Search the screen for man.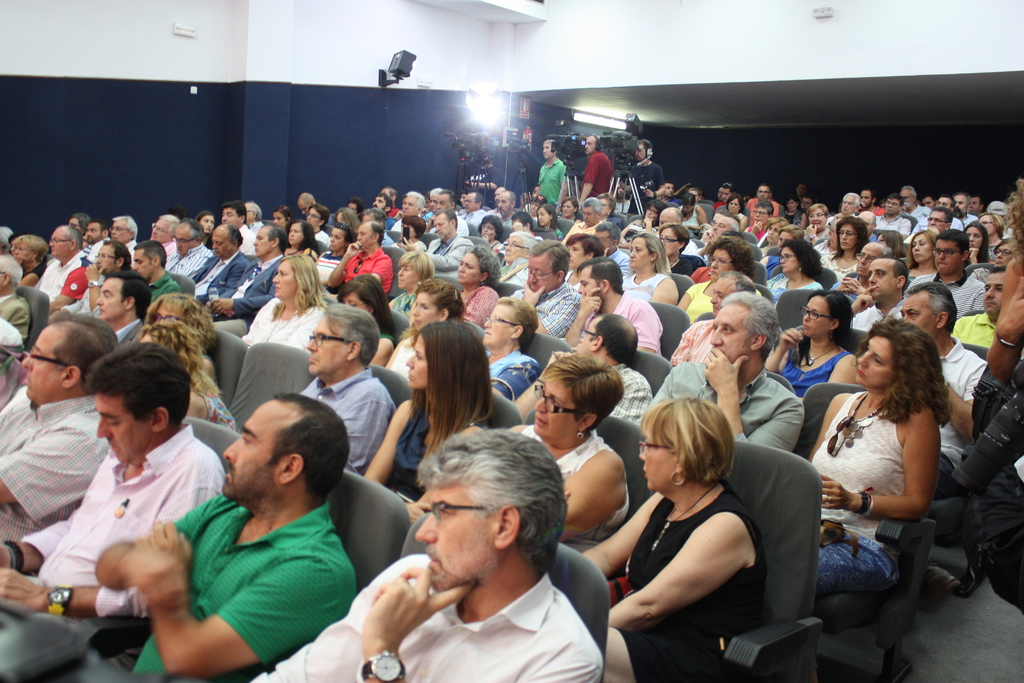
Found at {"x1": 872, "y1": 193, "x2": 913, "y2": 242}.
